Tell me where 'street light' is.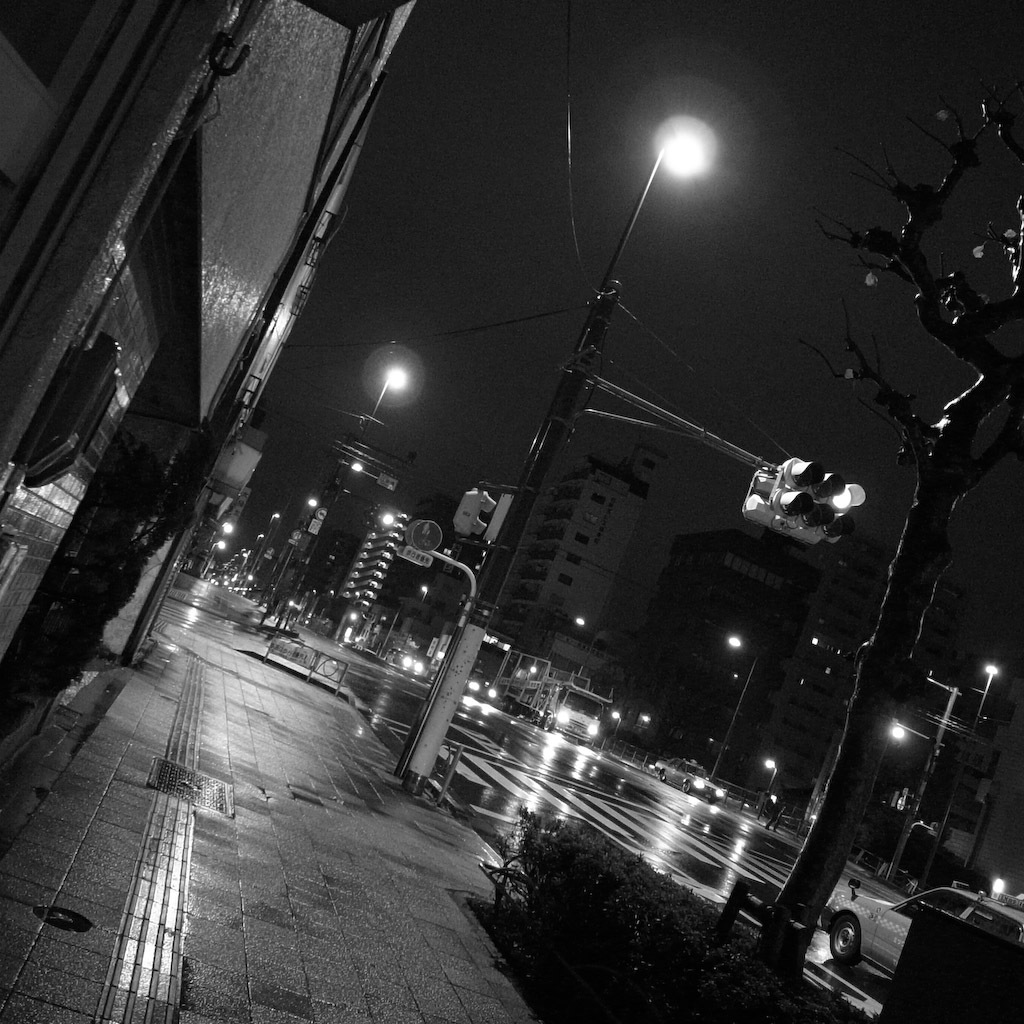
'street light' is at <box>710,634,770,777</box>.
